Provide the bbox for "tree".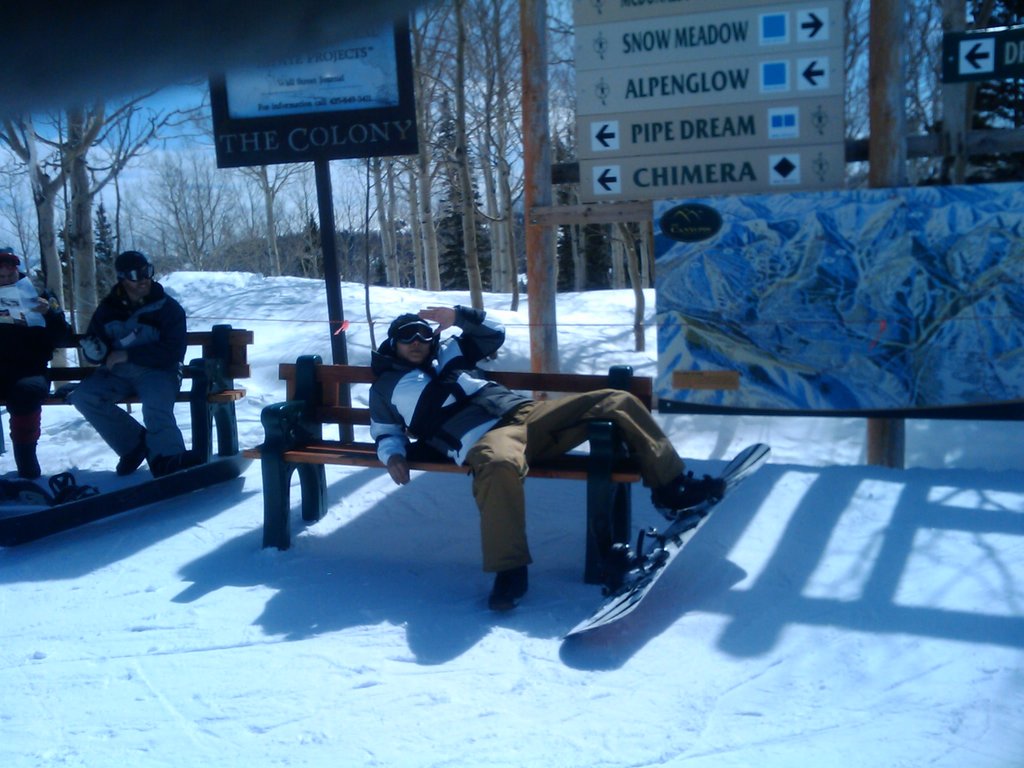
(836, 0, 1023, 199).
